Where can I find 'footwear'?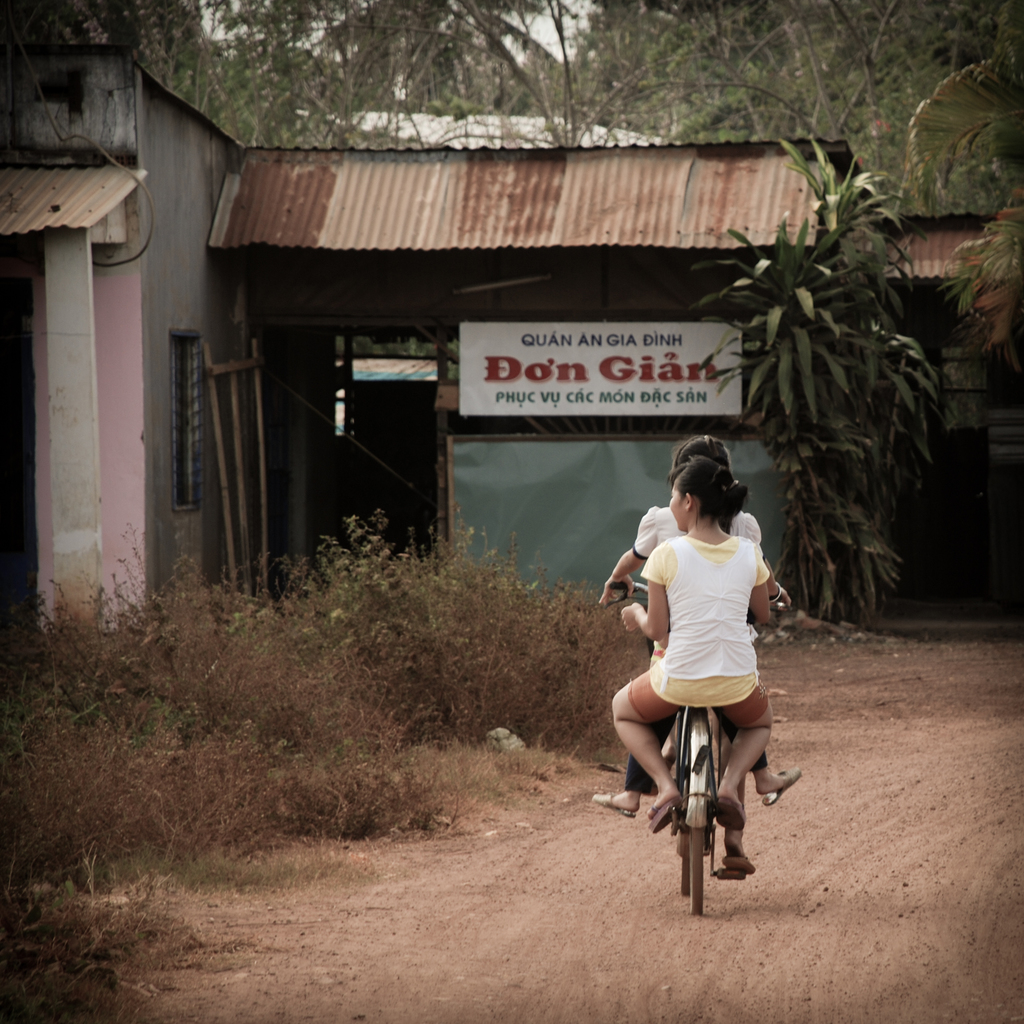
You can find it at [762, 764, 801, 814].
